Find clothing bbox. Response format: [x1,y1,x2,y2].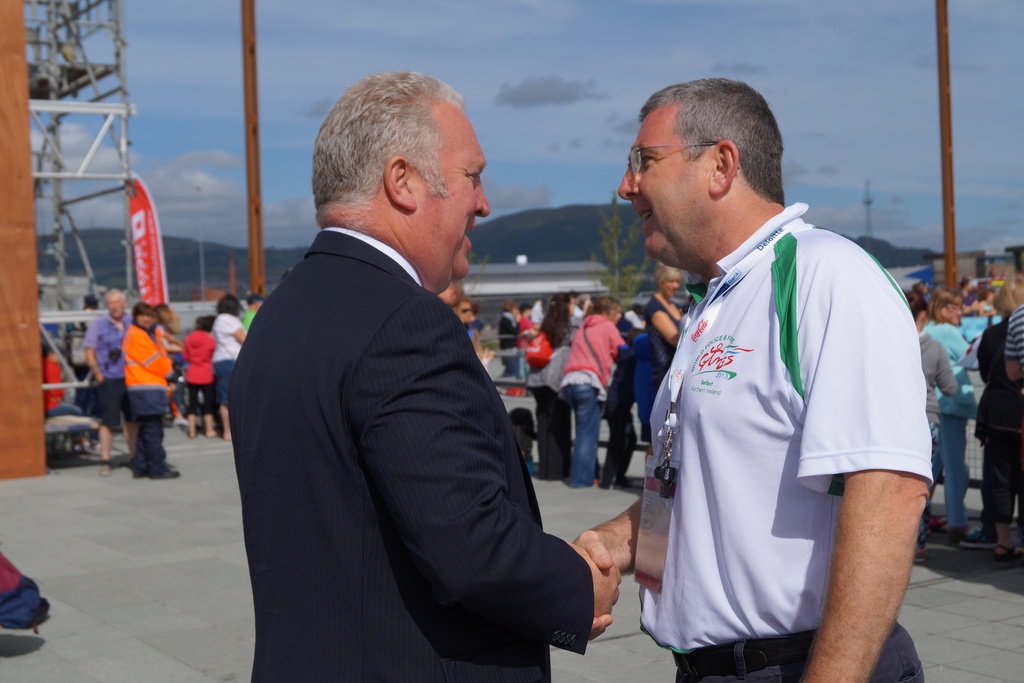
[984,315,1023,516].
